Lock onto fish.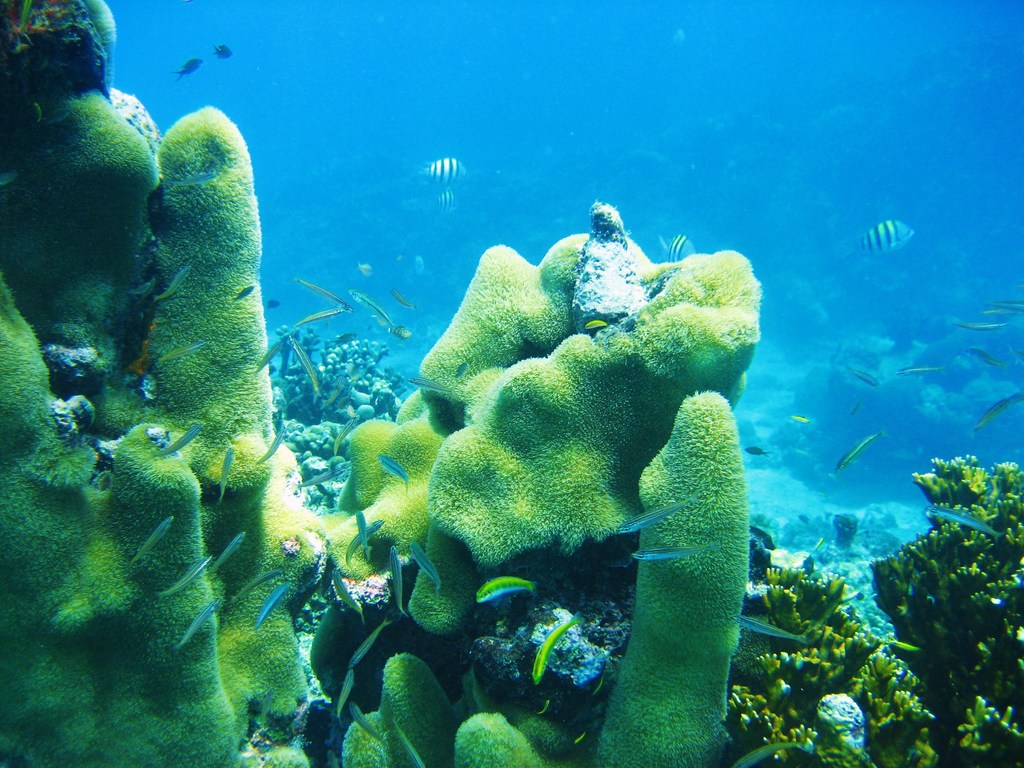
Locked: 730:743:802:767.
